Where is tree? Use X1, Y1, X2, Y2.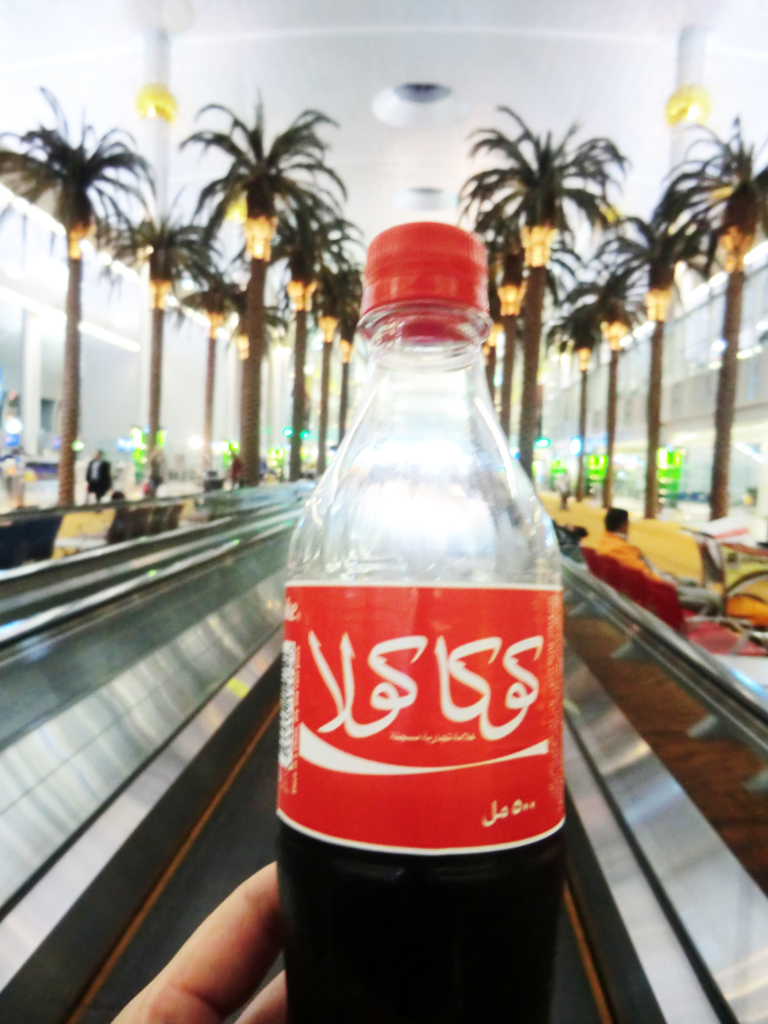
76, 162, 227, 494.
